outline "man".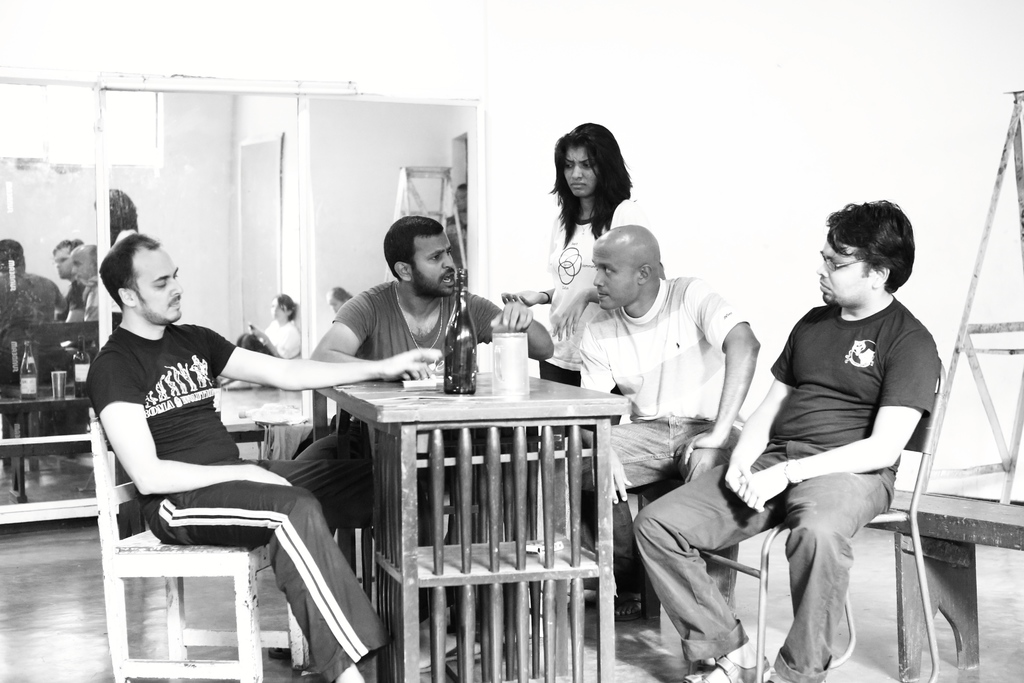
Outline: <bbox>84, 226, 435, 682</bbox>.
